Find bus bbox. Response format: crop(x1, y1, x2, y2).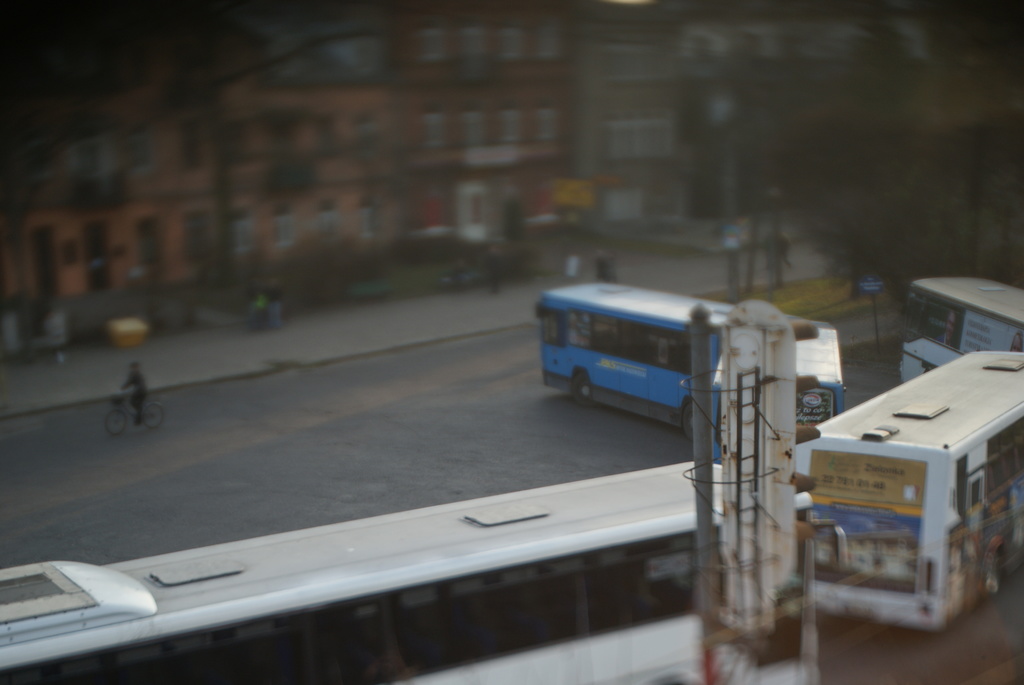
crop(0, 451, 841, 683).
